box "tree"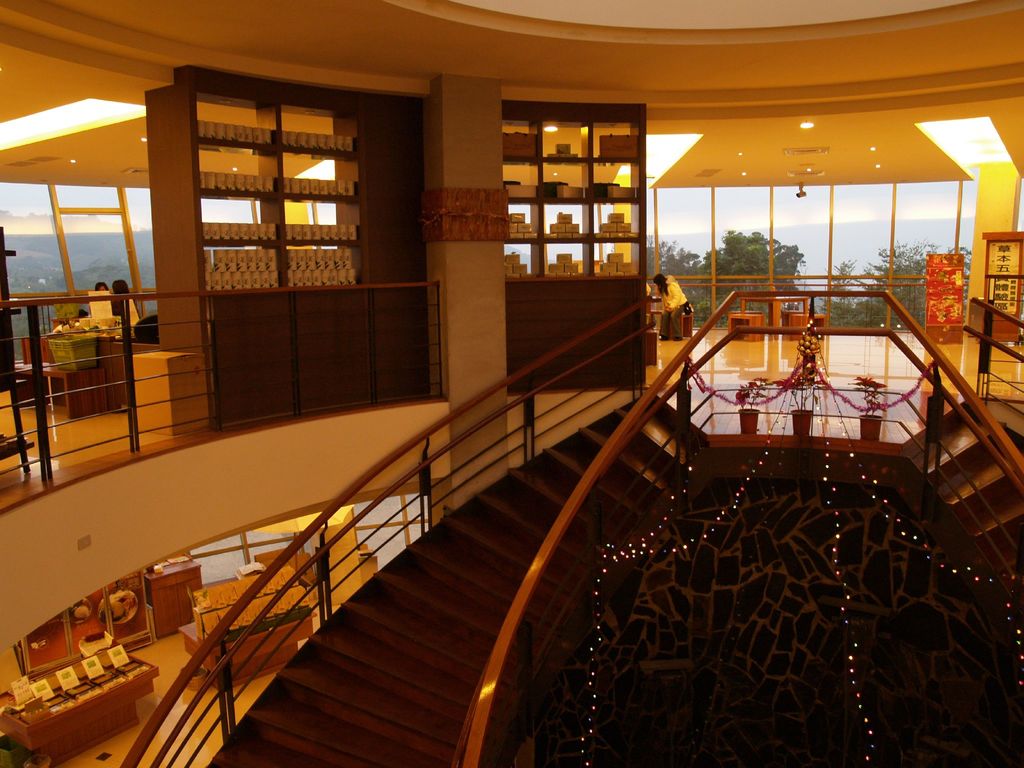
[652, 238, 715, 312]
